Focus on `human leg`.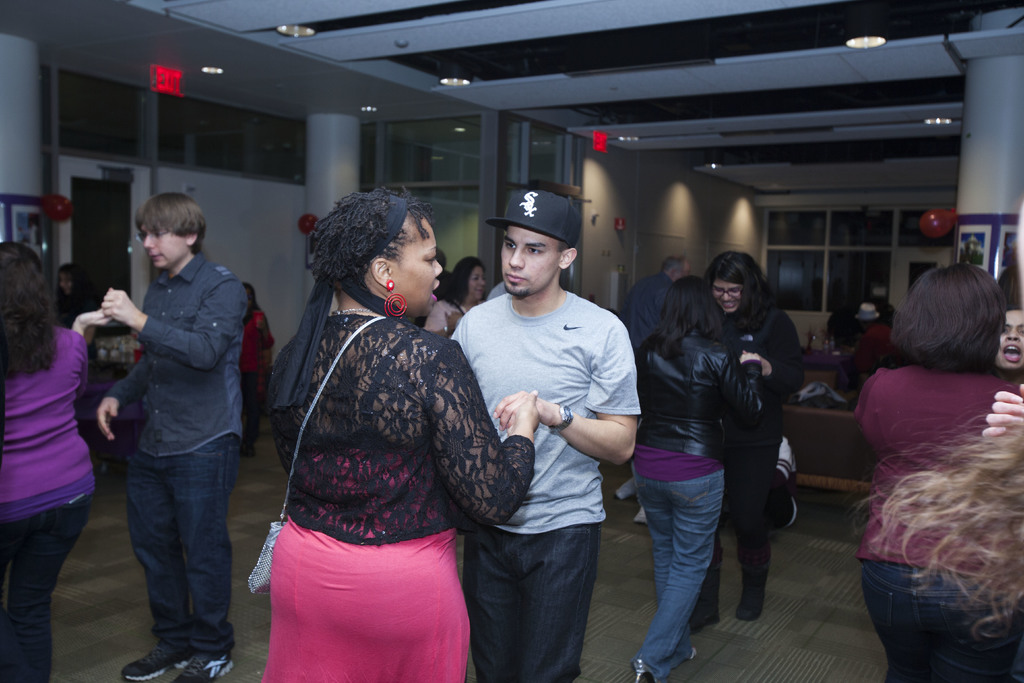
Focused at (859, 555, 936, 682).
